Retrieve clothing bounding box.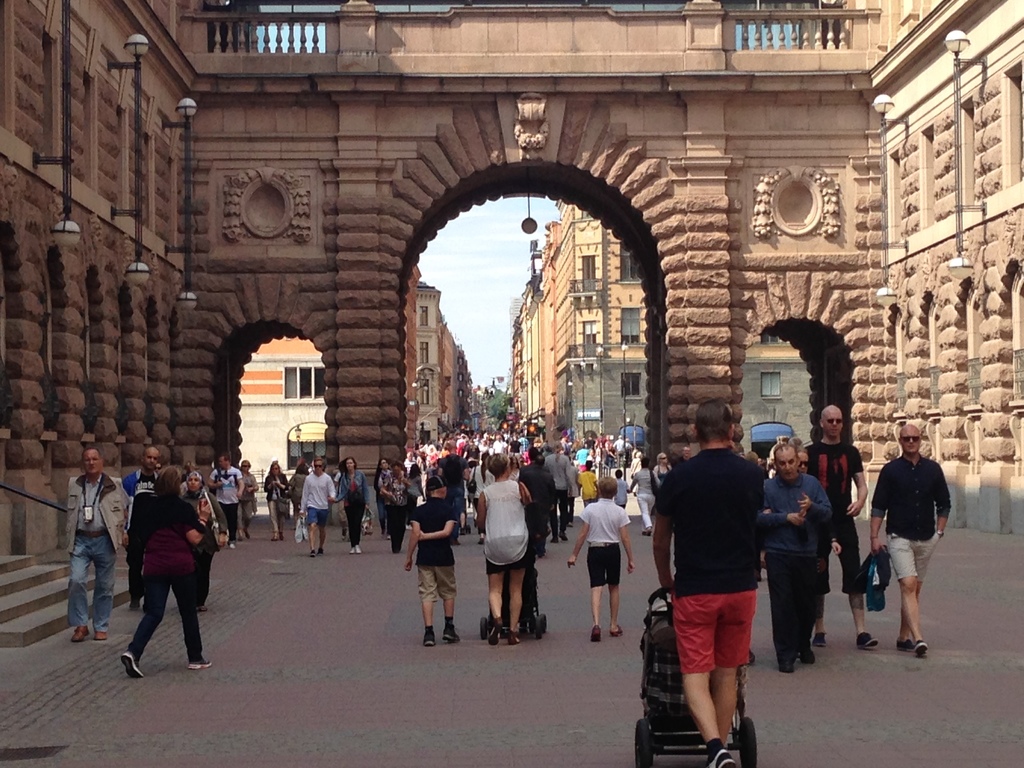
Bounding box: (754,470,835,663).
